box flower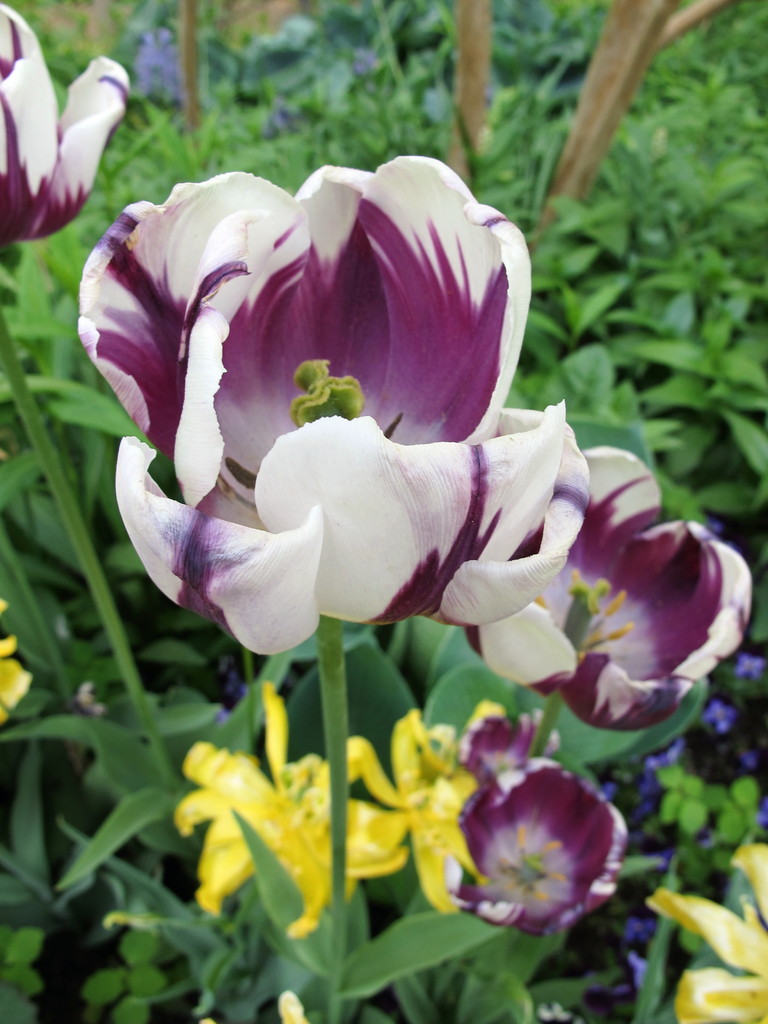
region(86, 195, 581, 676)
